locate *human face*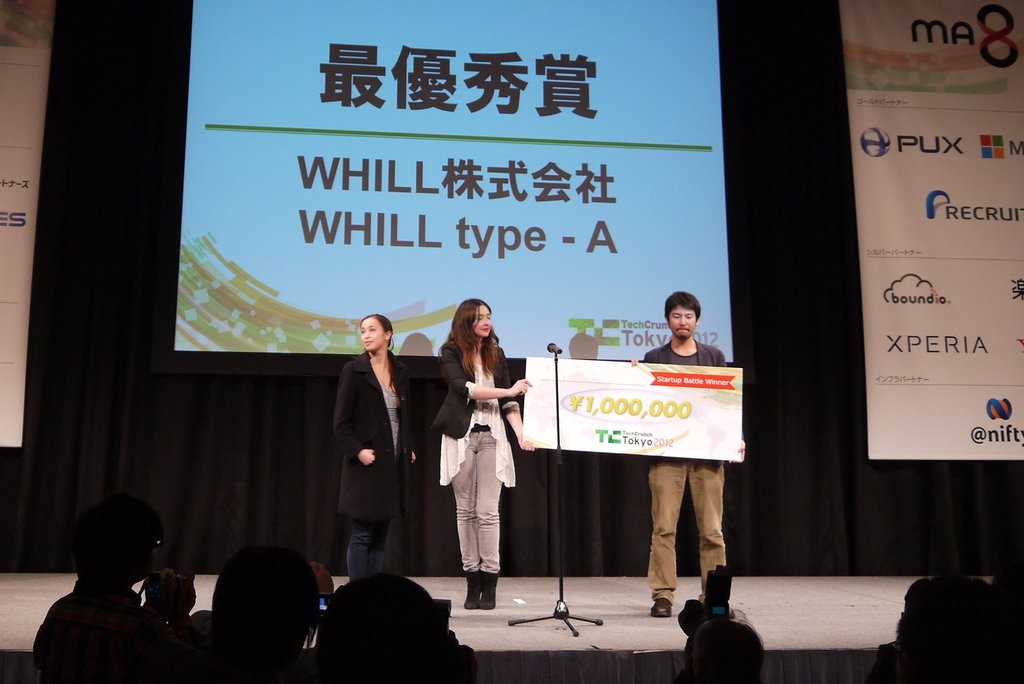
left=361, top=315, right=386, bottom=349
